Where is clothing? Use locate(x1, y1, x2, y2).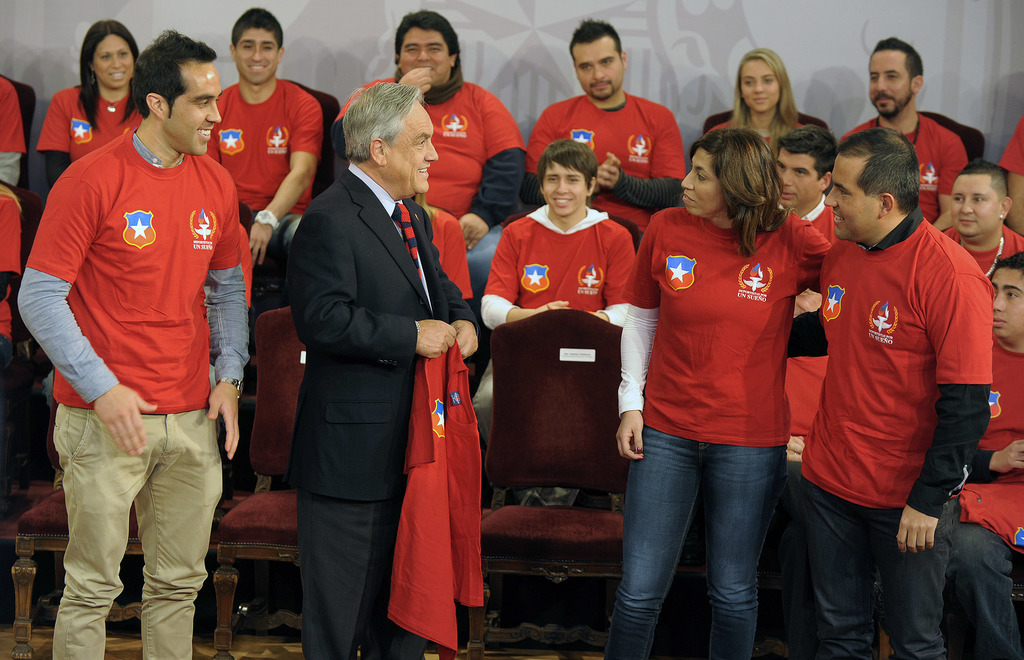
locate(840, 104, 972, 223).
